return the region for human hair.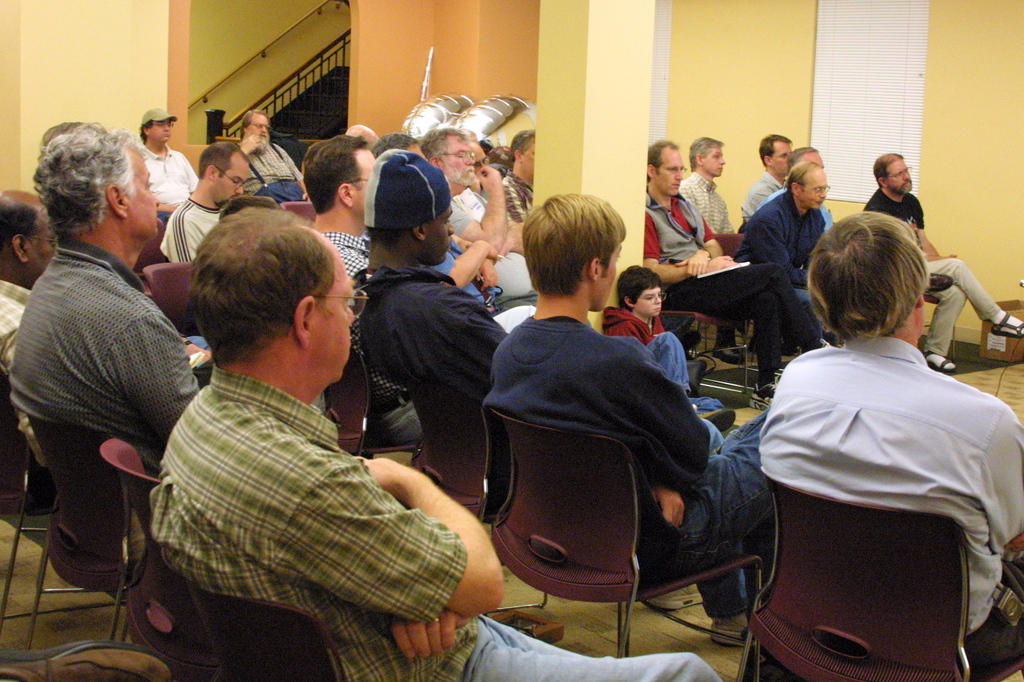
[195,138,248,182].
